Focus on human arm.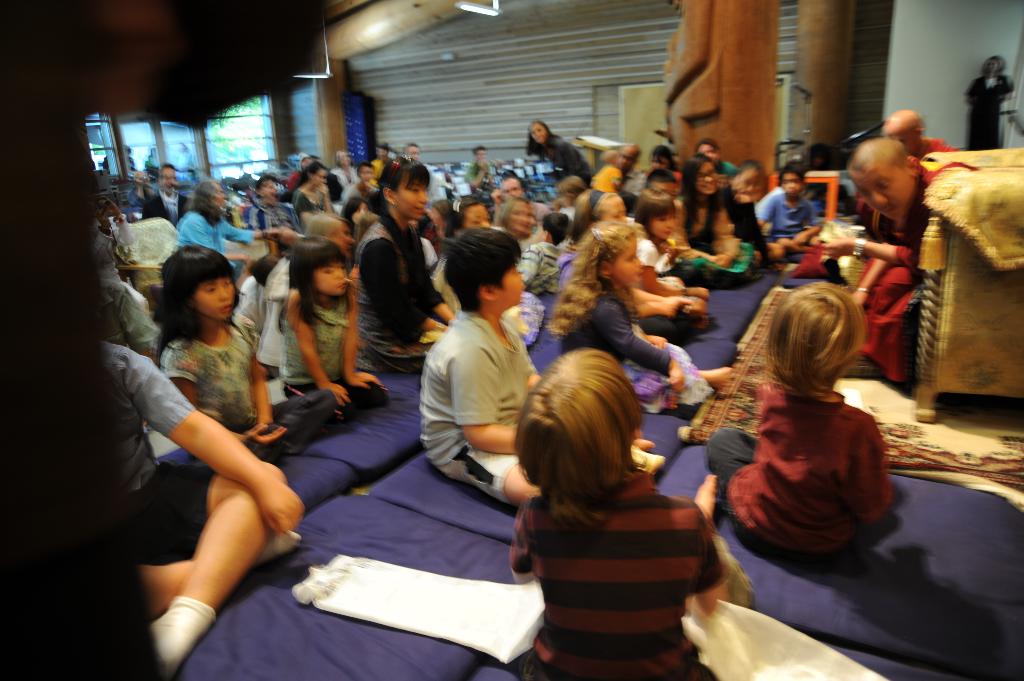
Focused at Rect(185, 222, 250, 264).
